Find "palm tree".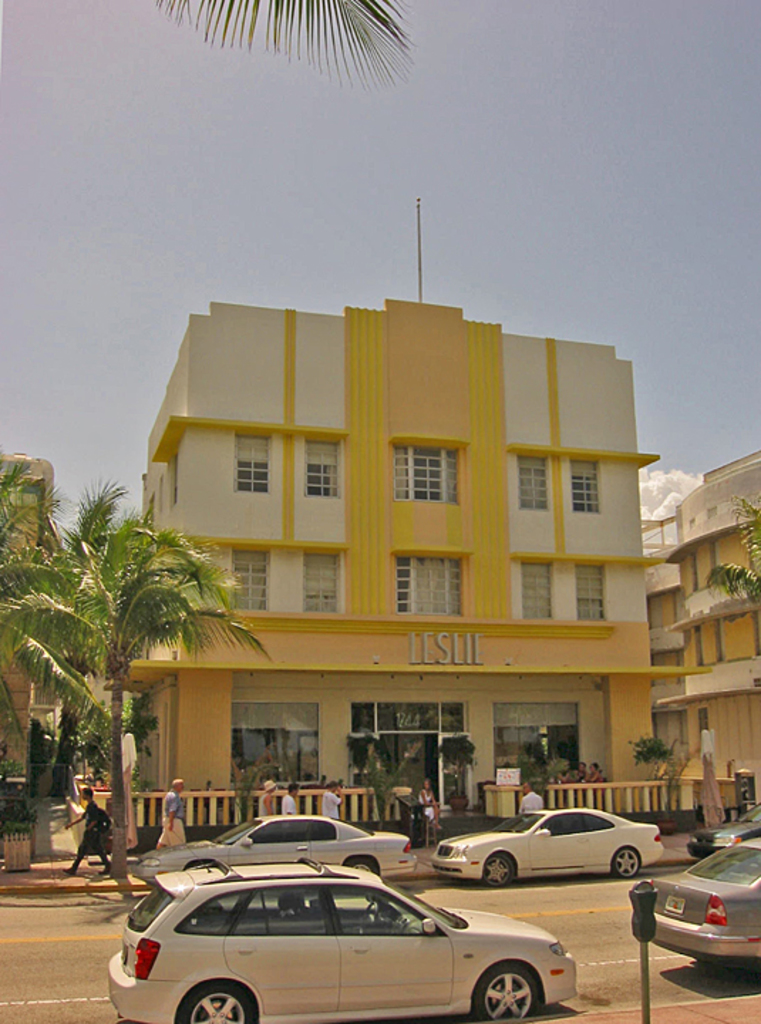
0/573/90/991.
